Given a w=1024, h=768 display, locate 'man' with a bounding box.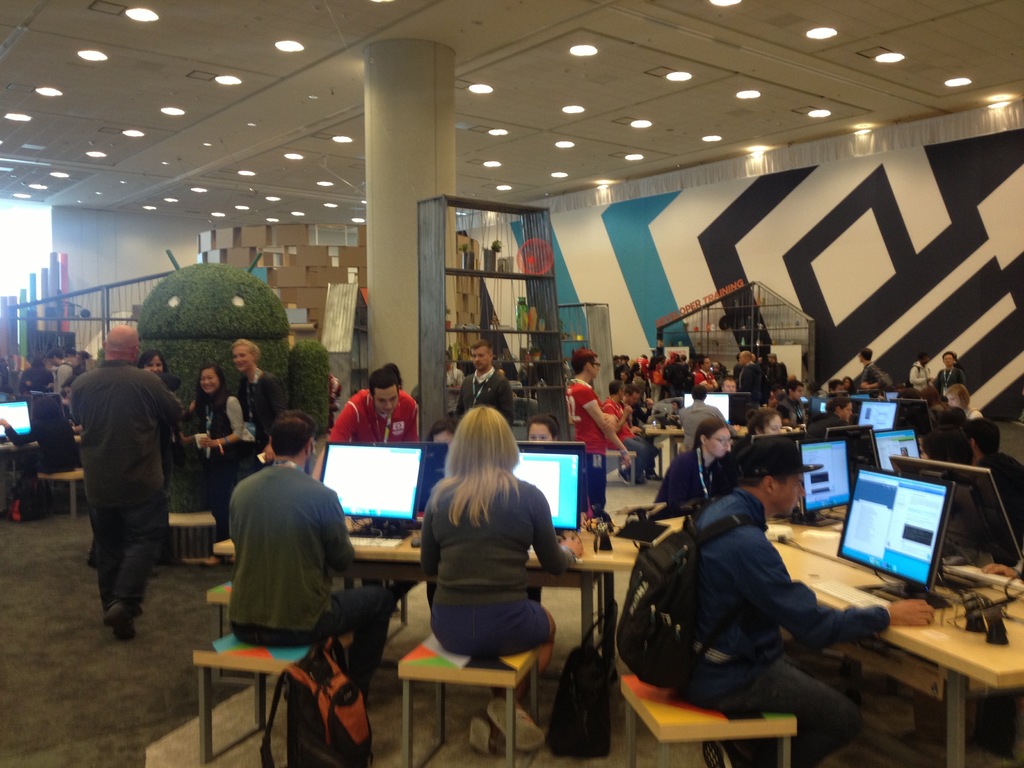
Located: x1=668 y1=452 x2=944 y2=767.
